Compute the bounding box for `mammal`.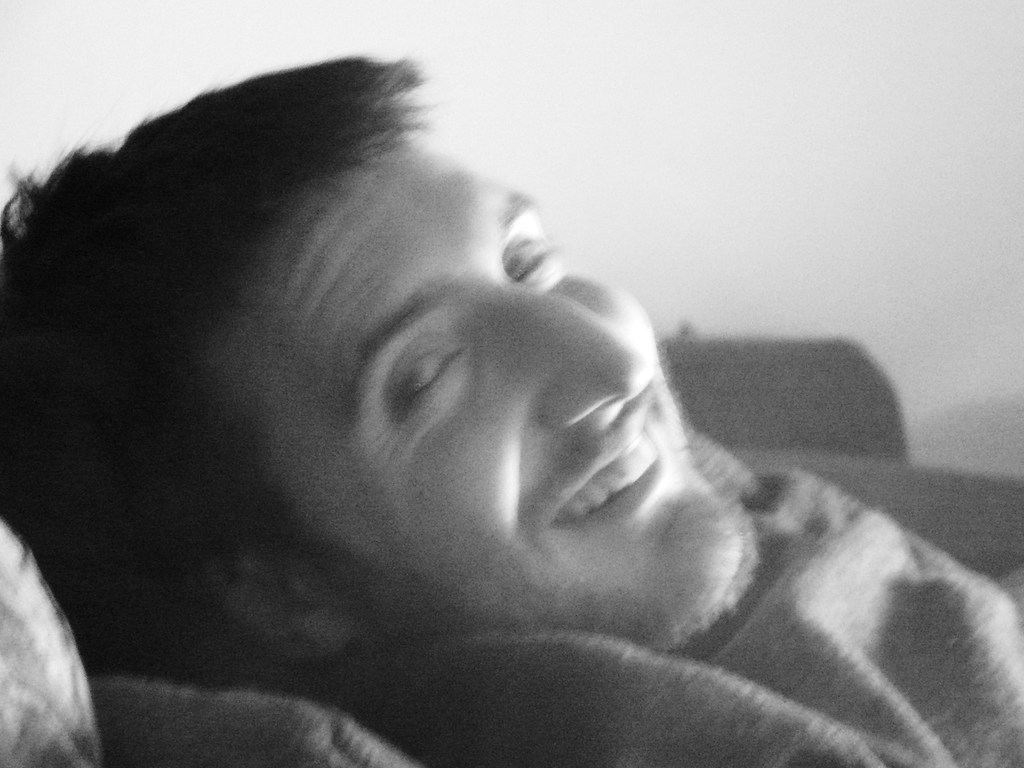
rect(0, 40, 985, 730).
